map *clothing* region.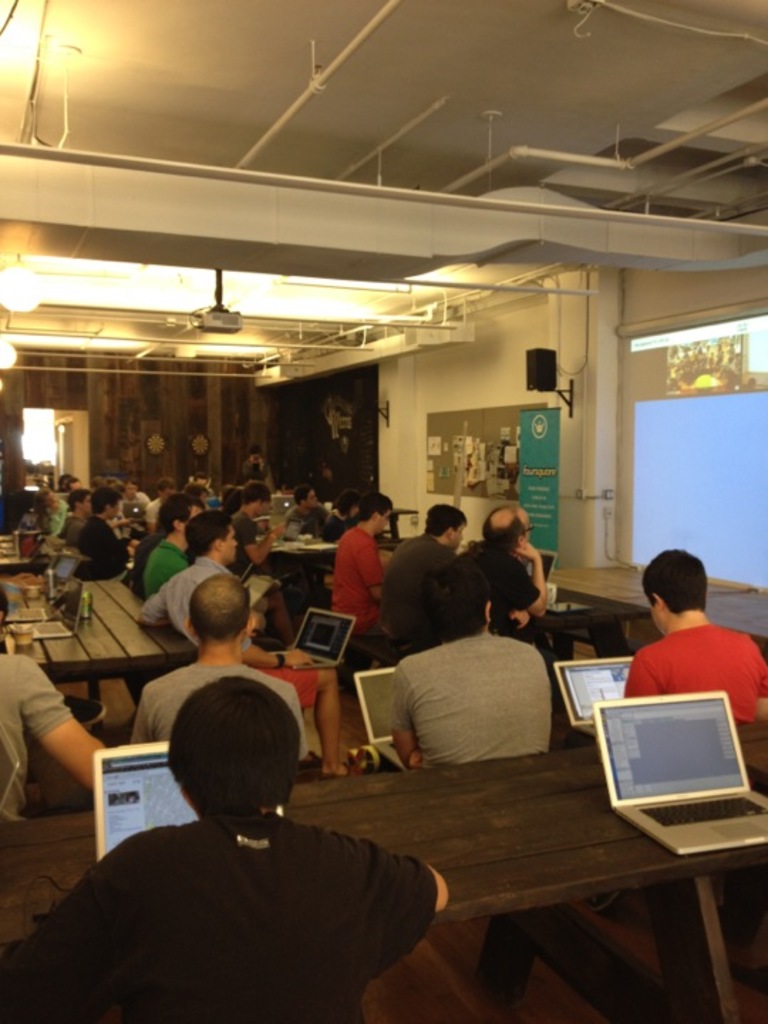
Mapped to 0, 809, 439, 1021.
